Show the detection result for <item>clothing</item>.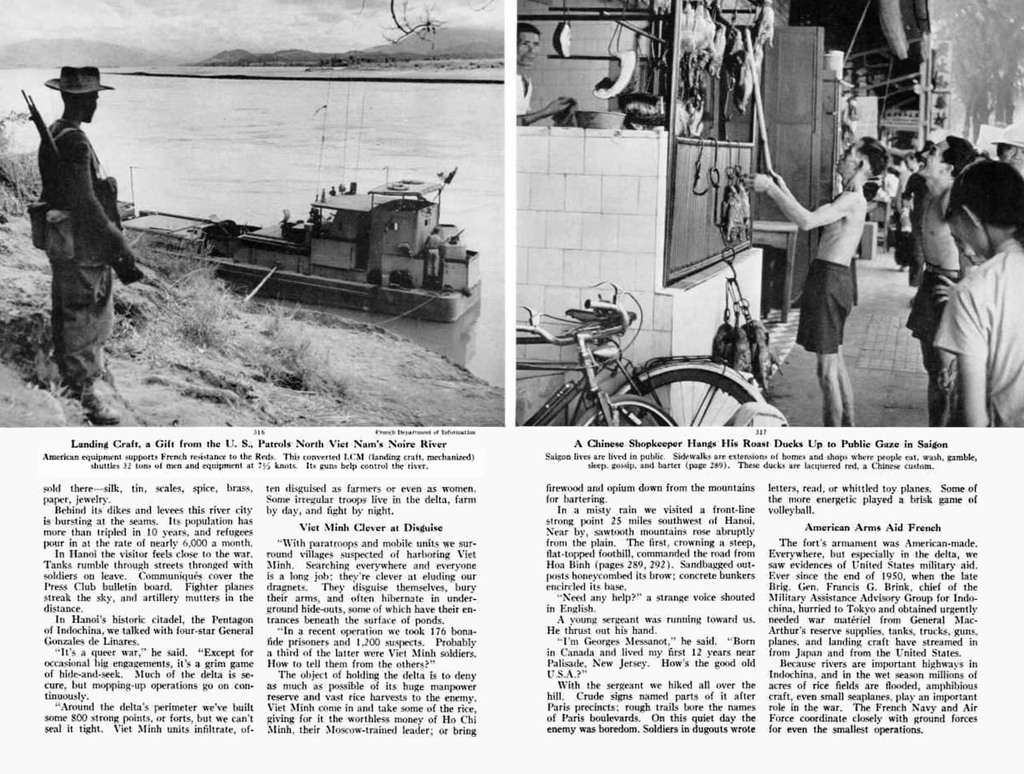
[19, 56, 135, 372].
